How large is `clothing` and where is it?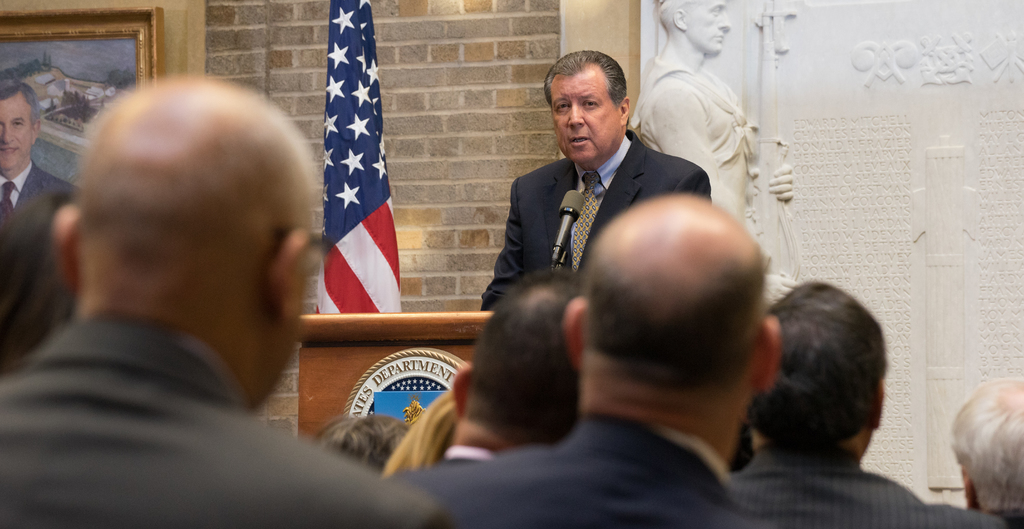
Bounding box: l=484, t=97, r=727, b=311.
